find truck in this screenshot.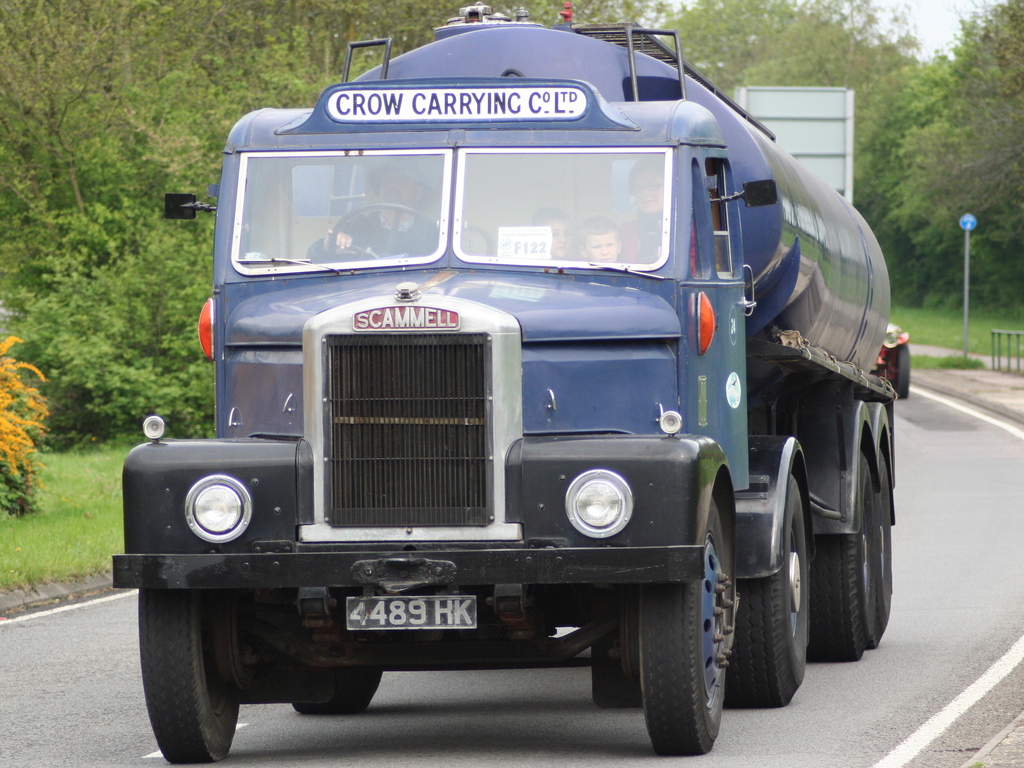
The bounding box for truck is [x1=108, y1=25, x2=889, y2=740].
